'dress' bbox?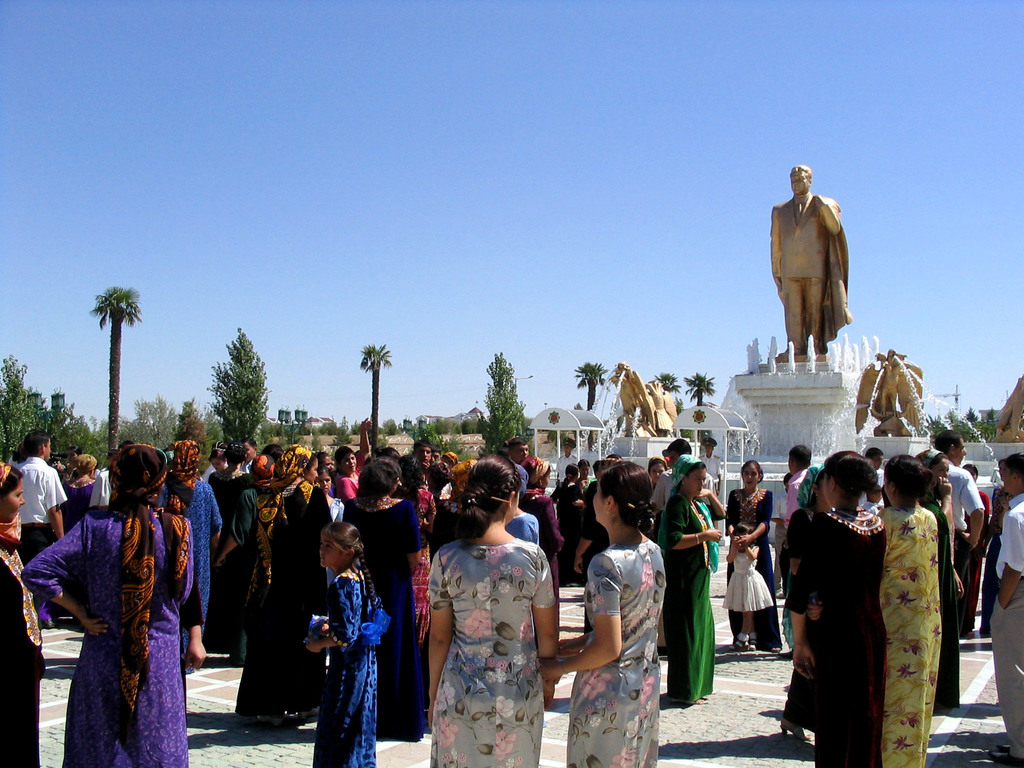
detection(22, 502, 191, 767)
